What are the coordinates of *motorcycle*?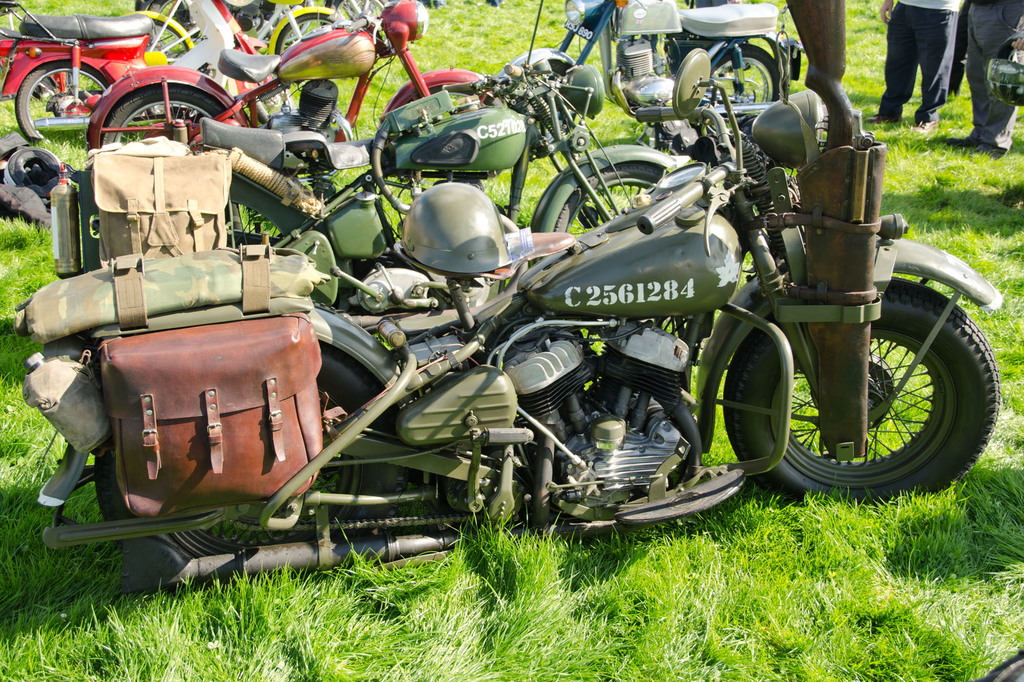
x1=230, y1=52, x2=679, y2=231.
